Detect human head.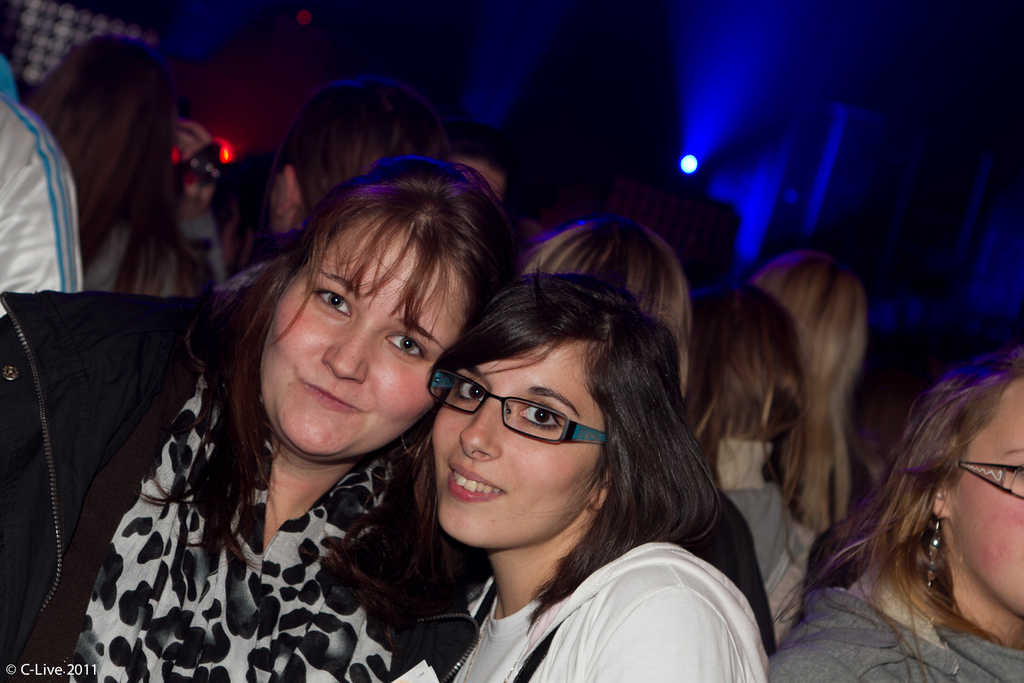
Detected at 449/140/510/216.
